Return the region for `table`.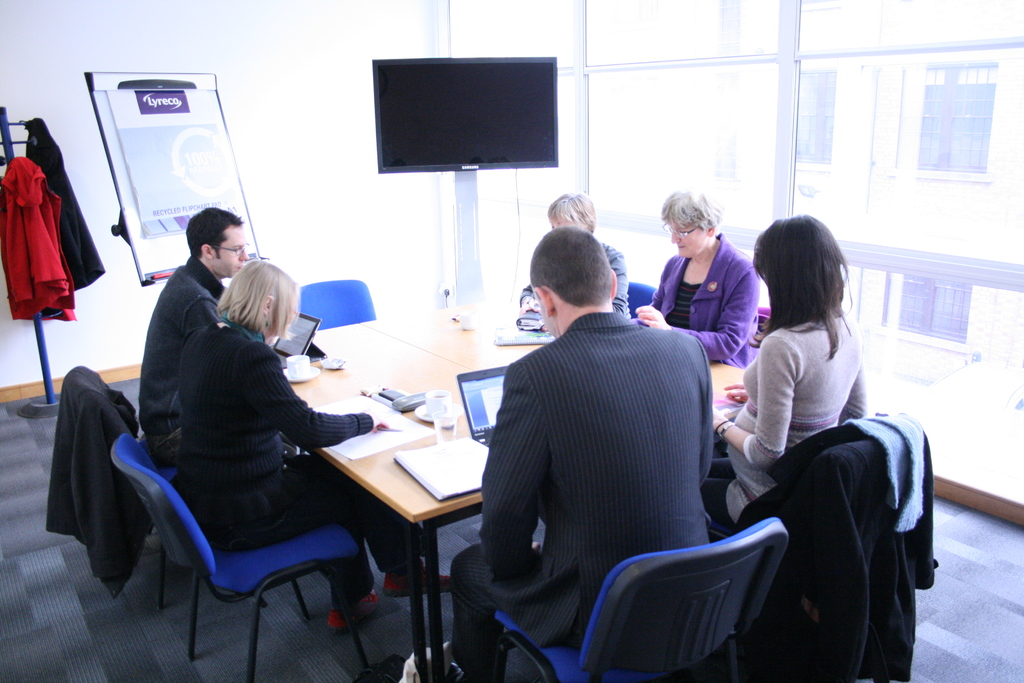
left=263, top=317, right=477, bottom=679.
